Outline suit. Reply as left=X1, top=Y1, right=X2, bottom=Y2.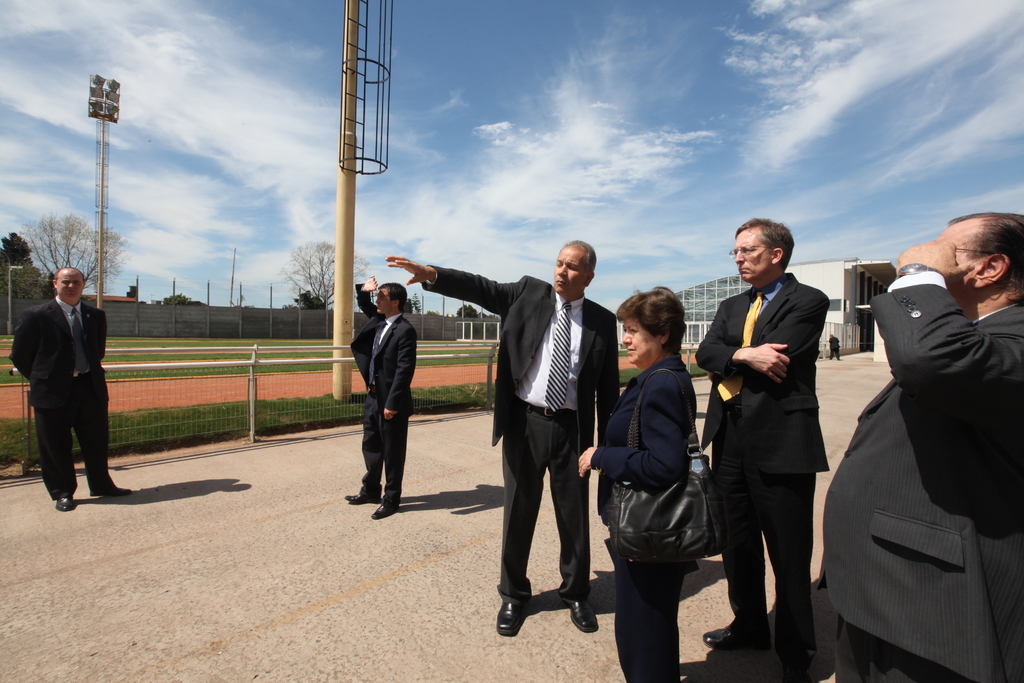
left=709, top=211, right=842, bottom=657.
